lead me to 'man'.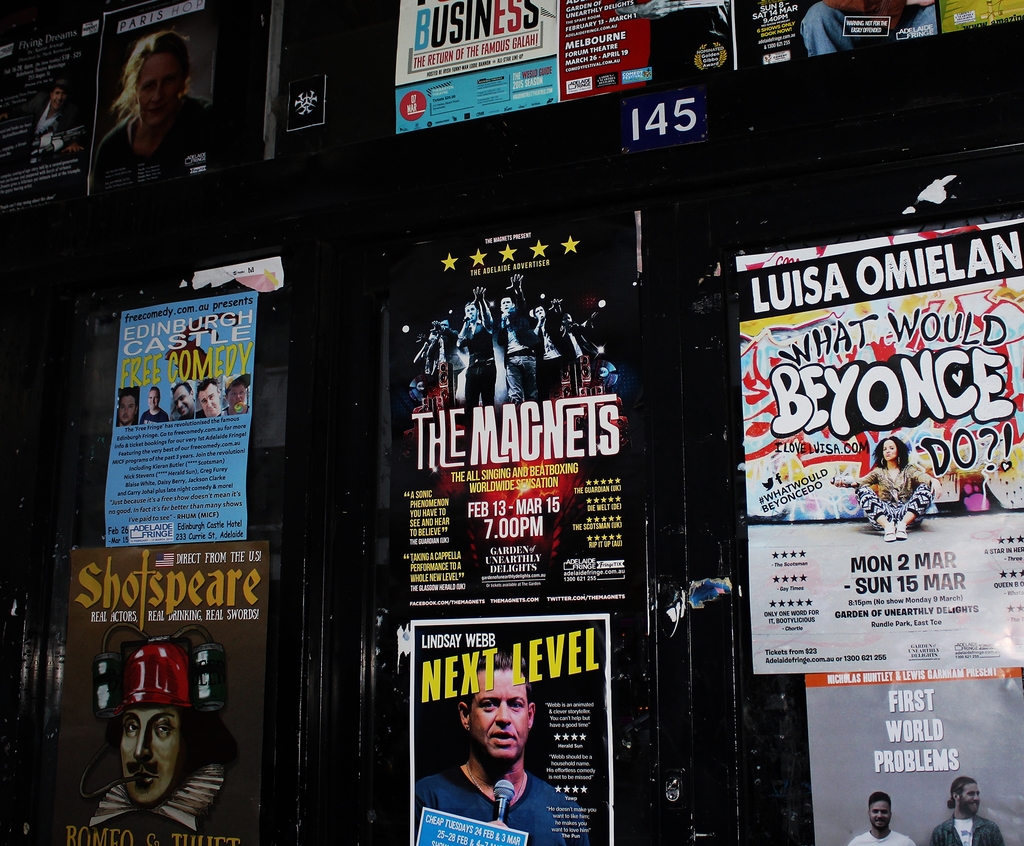
Lead to [90,624,245,831].
